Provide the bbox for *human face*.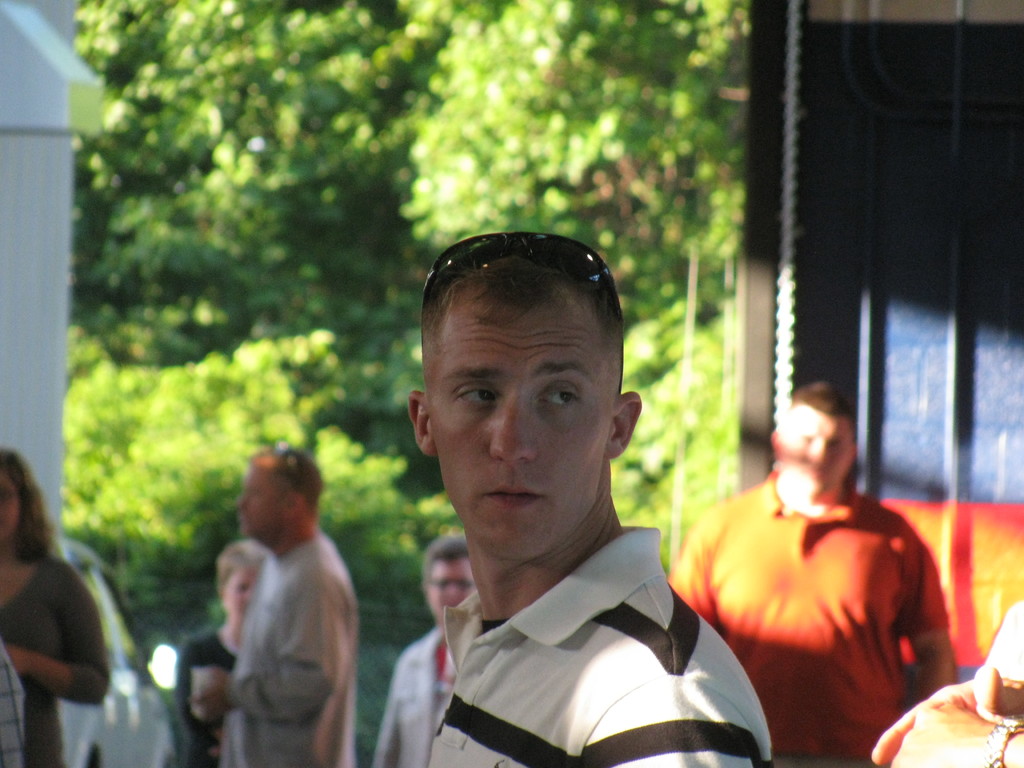
[left=0, top=467, right=22, bottom=534].
